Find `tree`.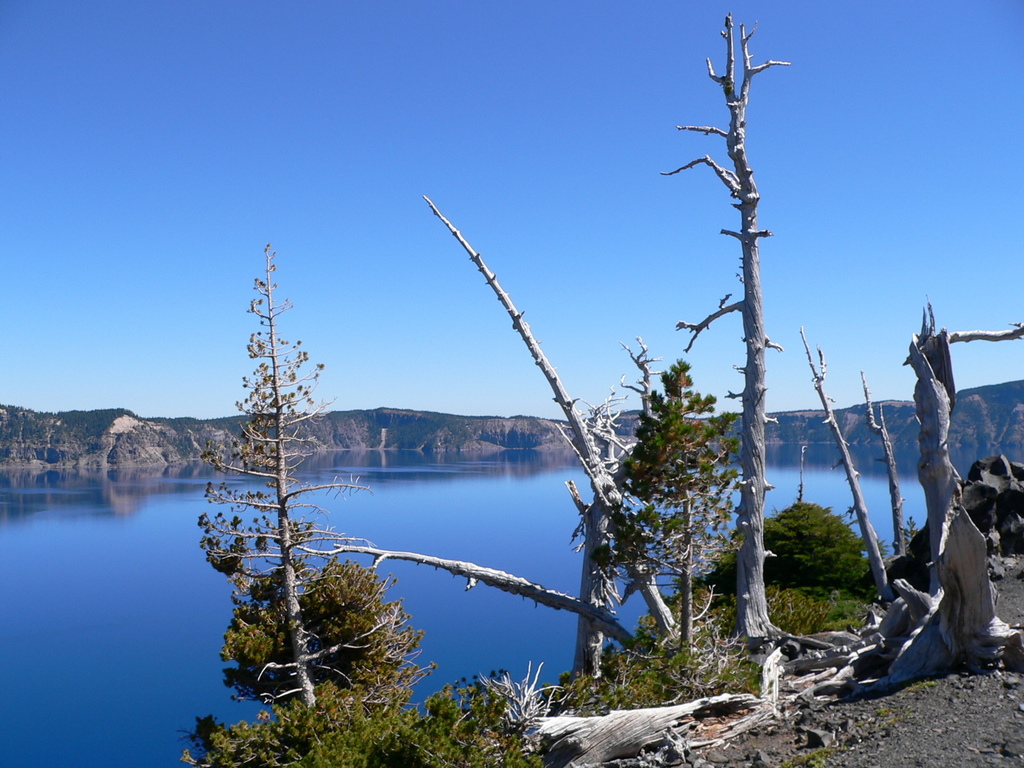
crop(752, 493, 870, 604).
